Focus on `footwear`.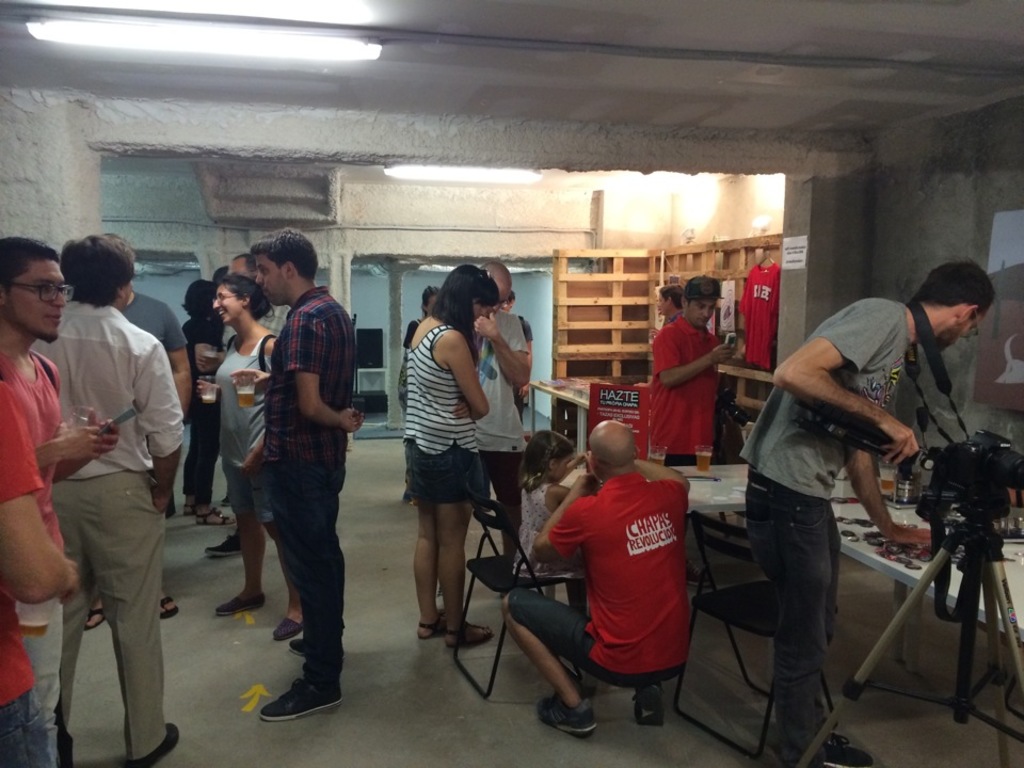
Focused at box(154, 596, 179, 623).
